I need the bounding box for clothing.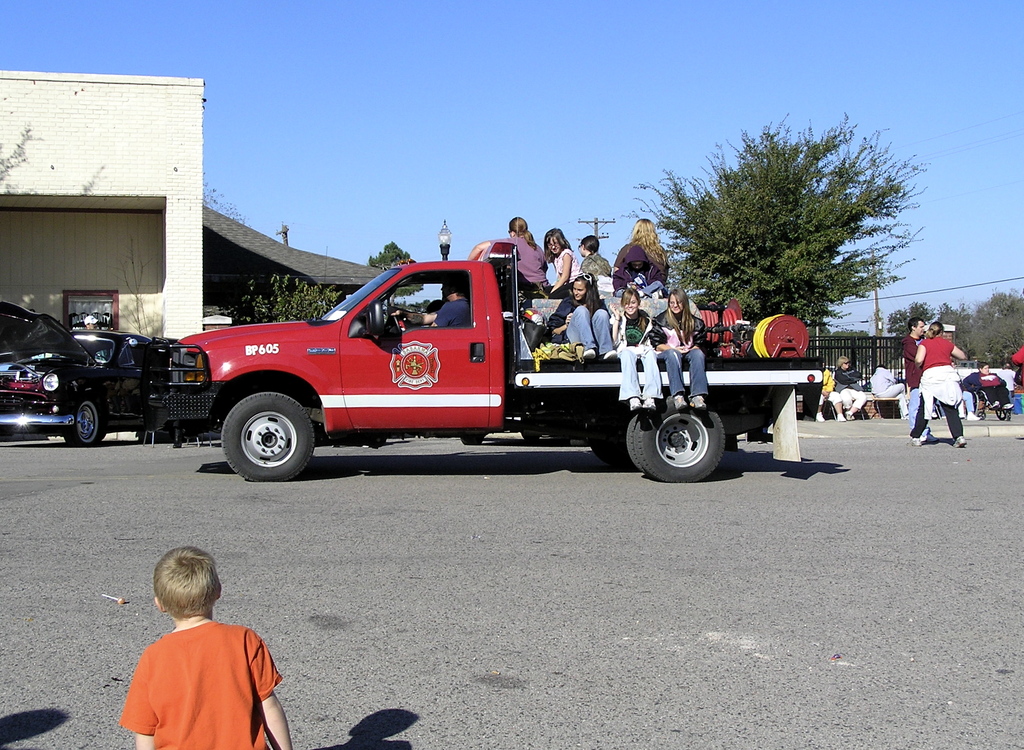
Here it is: [x1=959, y1=364, x2=1011, y2=409].
